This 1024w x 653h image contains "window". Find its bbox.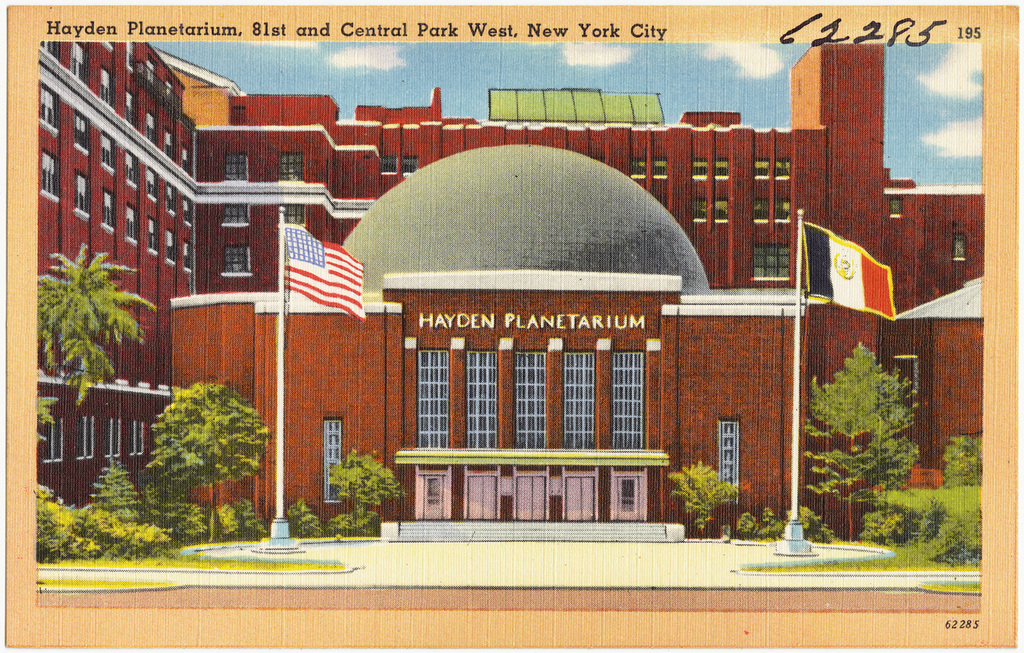
<bbox>79, 418, 97, 461</bbox>.
